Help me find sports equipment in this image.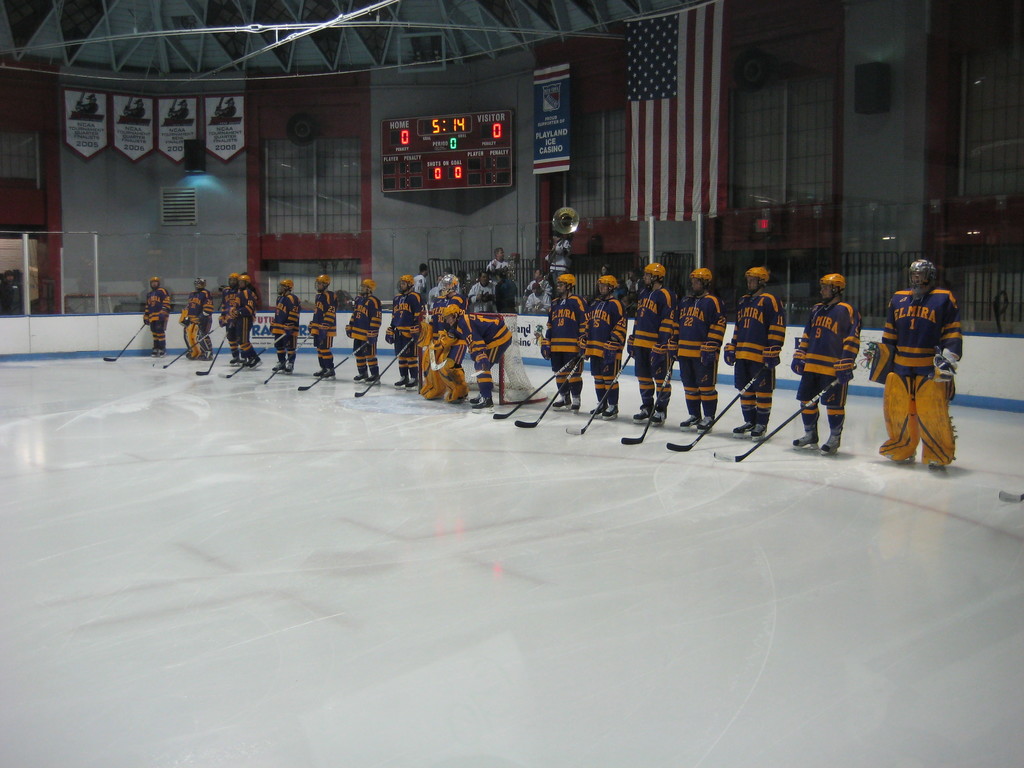
Found it: 296 337 369 392.
